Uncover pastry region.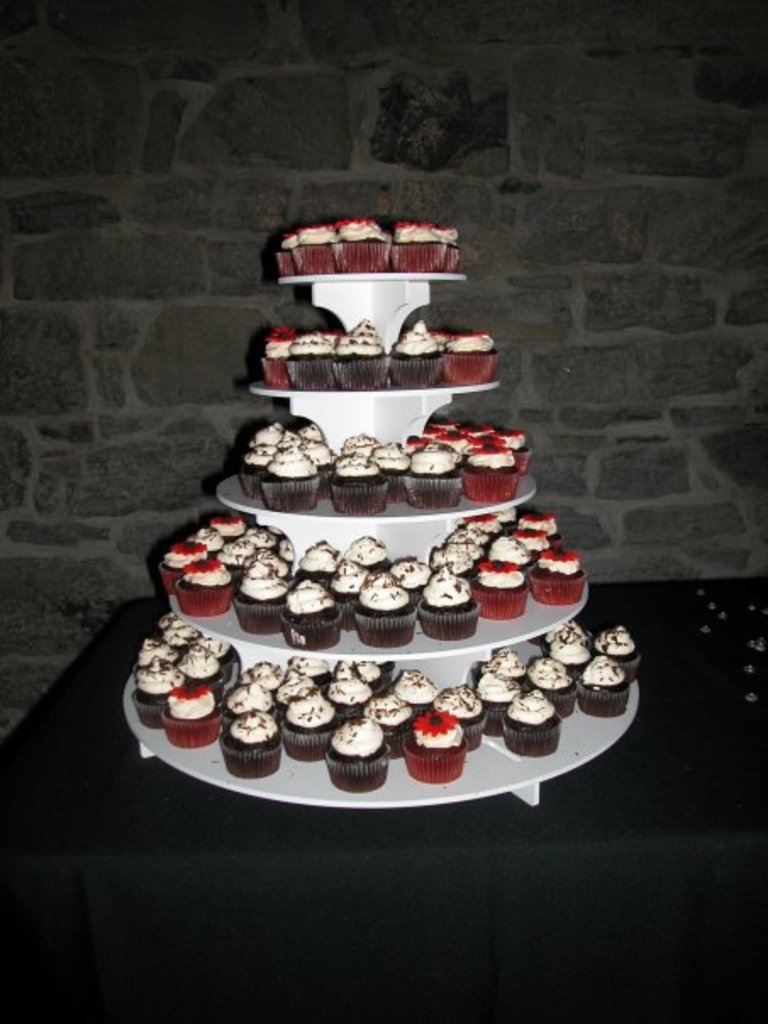
Uncovered: Rect(275, 234, 297, 270).
